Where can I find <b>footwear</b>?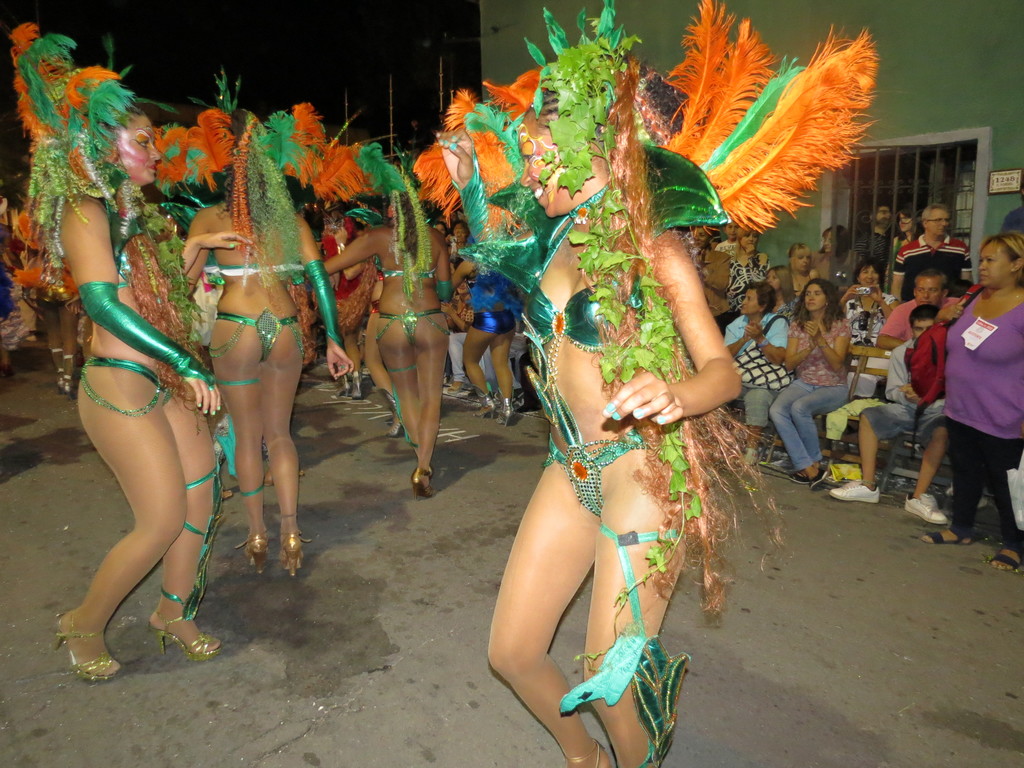
You can find it at [404,465,435,503].
